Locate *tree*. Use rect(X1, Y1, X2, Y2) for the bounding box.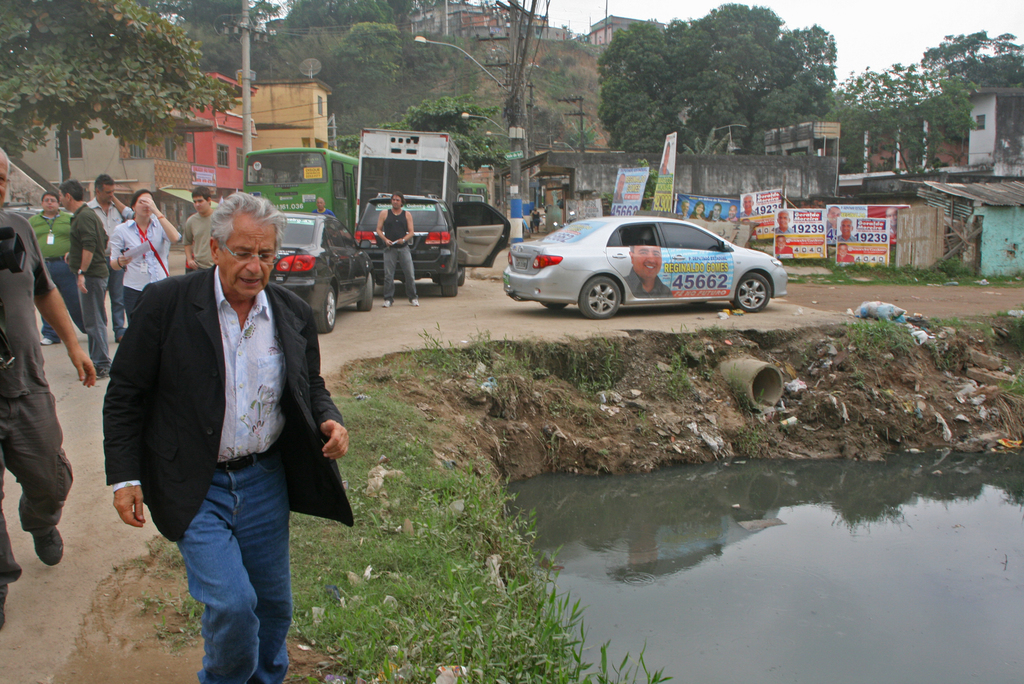
rect(375, 96, 510, 170).
